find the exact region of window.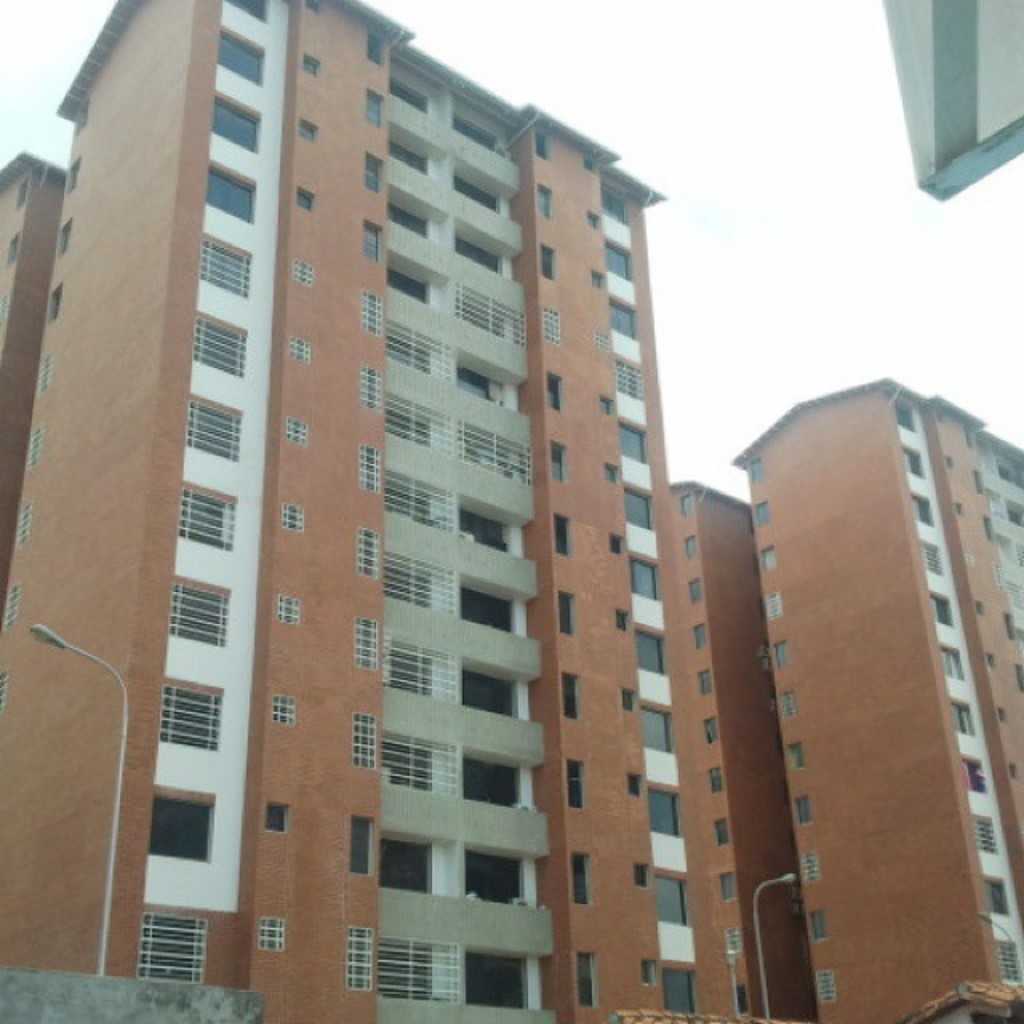
Exact region: 582/208/598/232.
